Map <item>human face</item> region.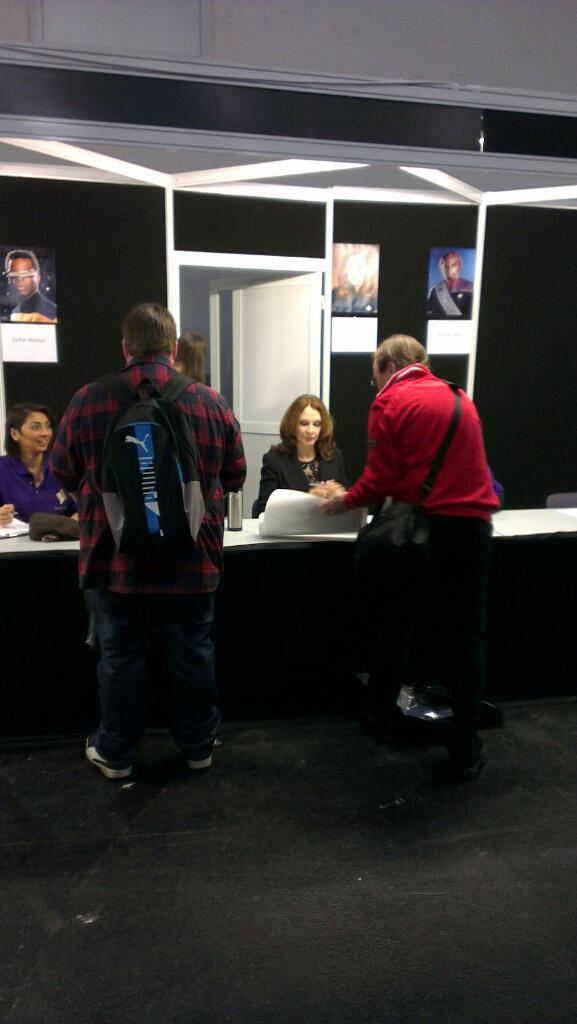
Mapped to [24,408,52,456].
